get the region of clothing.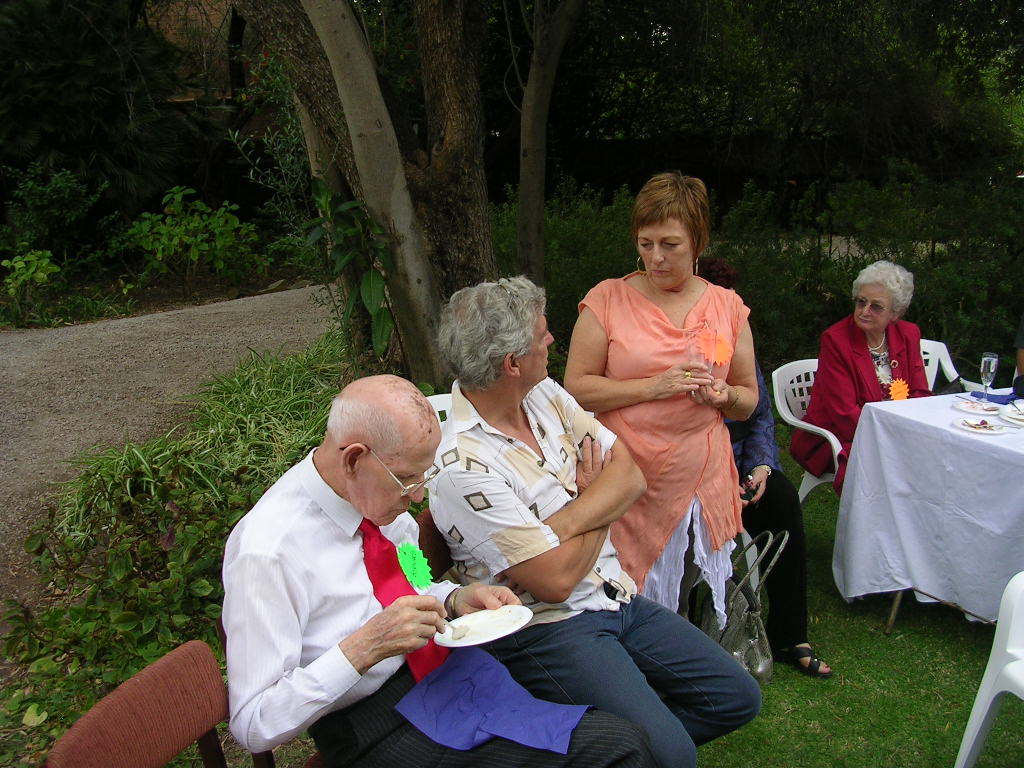
(418,373,765,767).
